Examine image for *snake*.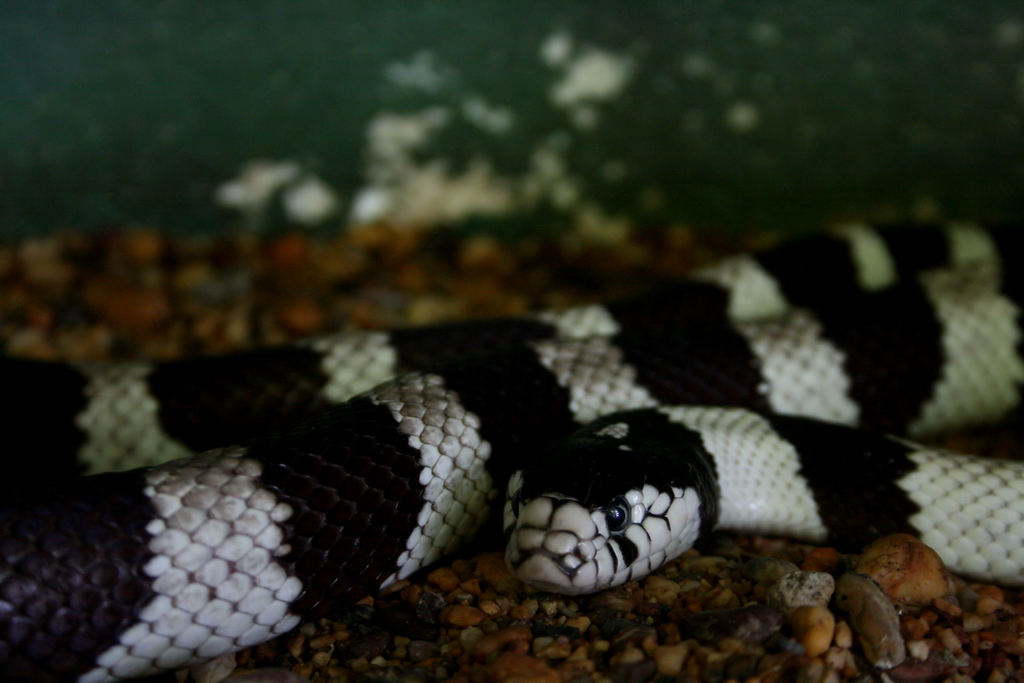
Examination result: {"x1": 0, "y1": 217, "x2": 1023, "y2": 682}.
